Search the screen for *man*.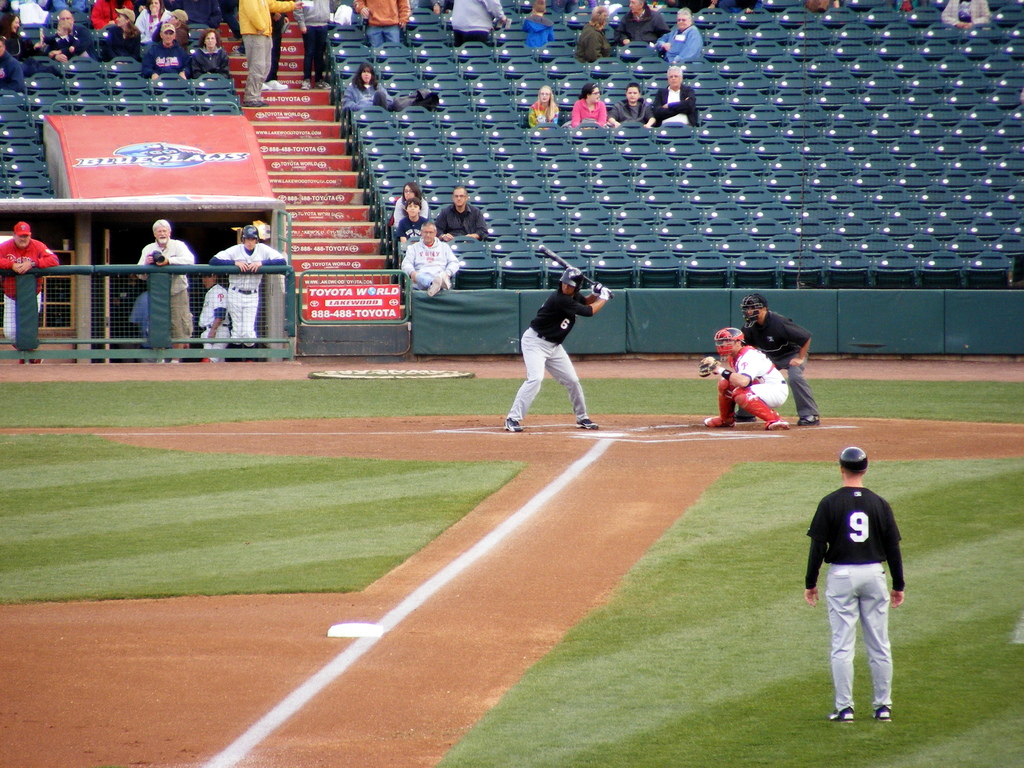
Found at [x1=801, y1=441, x2=915, y2=730].
